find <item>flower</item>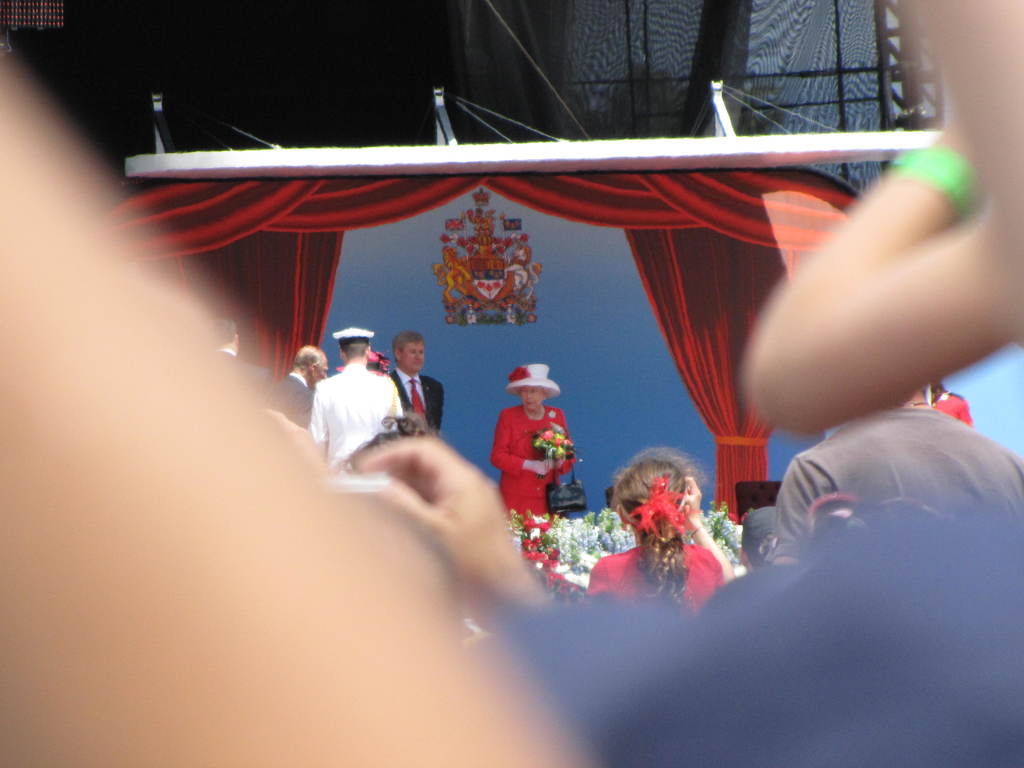
x1=493, y1=235, x2=501, y2=245
